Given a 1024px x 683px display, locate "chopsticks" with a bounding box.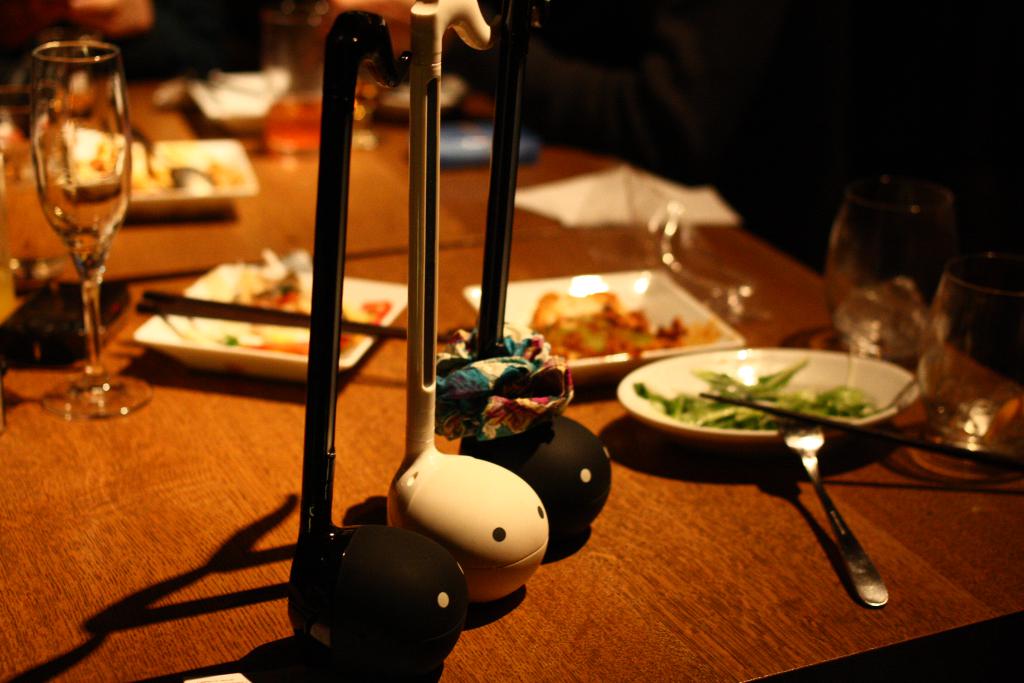
Located: bbox=[133, 288, 462, 344].
